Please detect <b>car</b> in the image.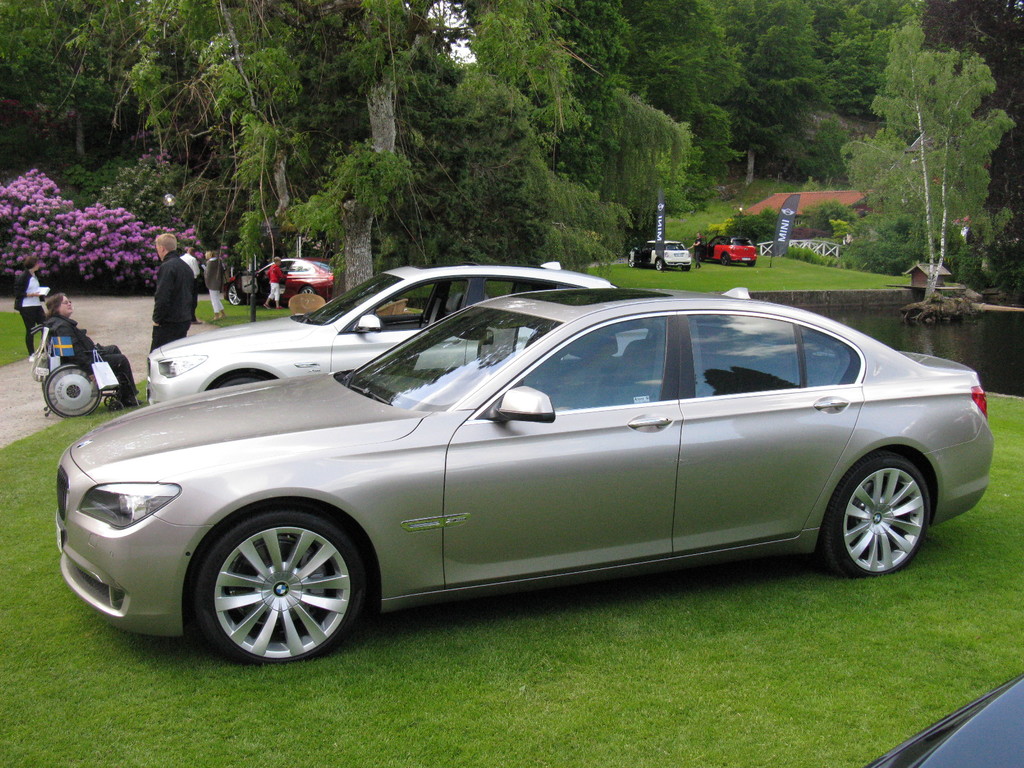
box(56, 287, 995, 666).
